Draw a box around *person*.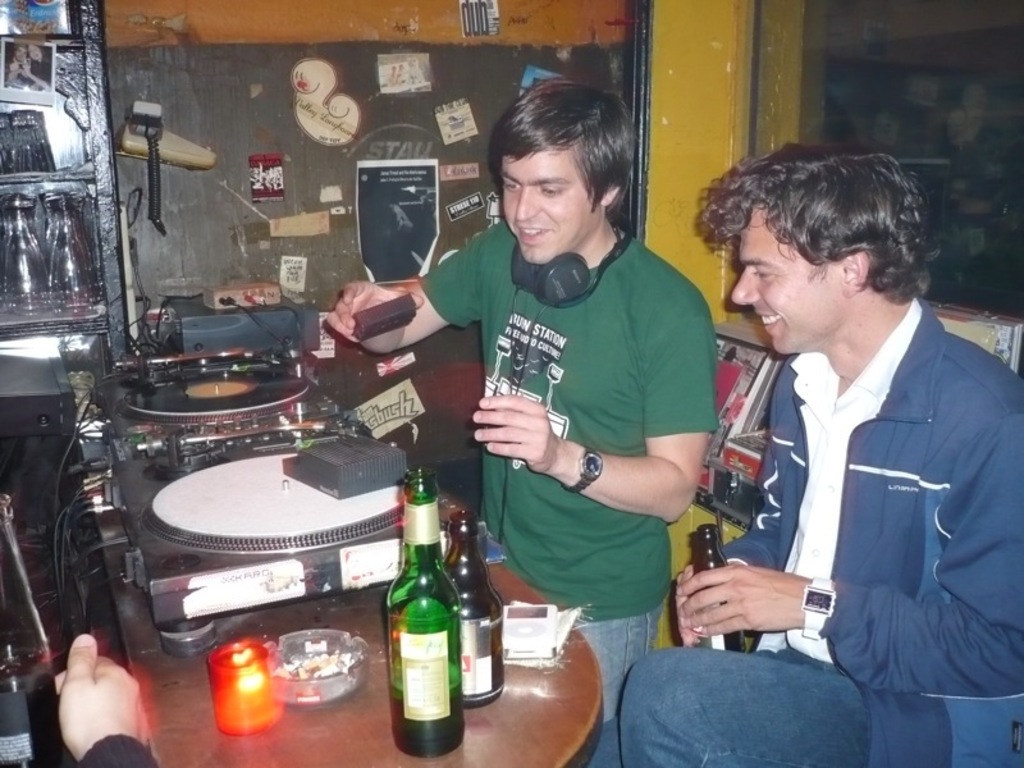
588, 143, 1023, 767.
